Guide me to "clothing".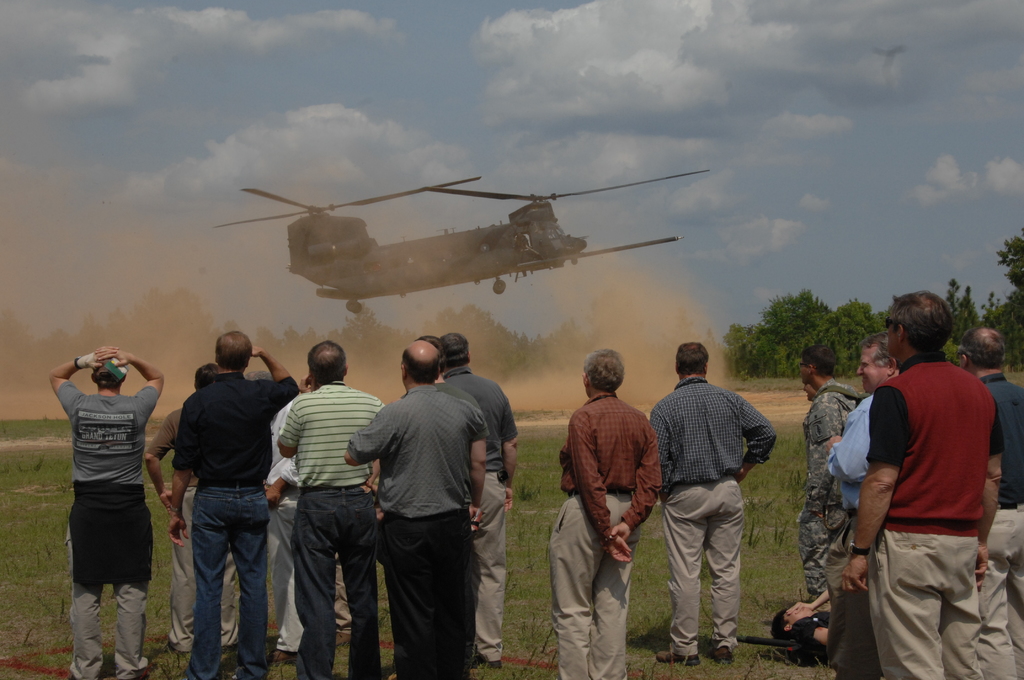
Guidance: l=822, t=387, r=894, b=679.
